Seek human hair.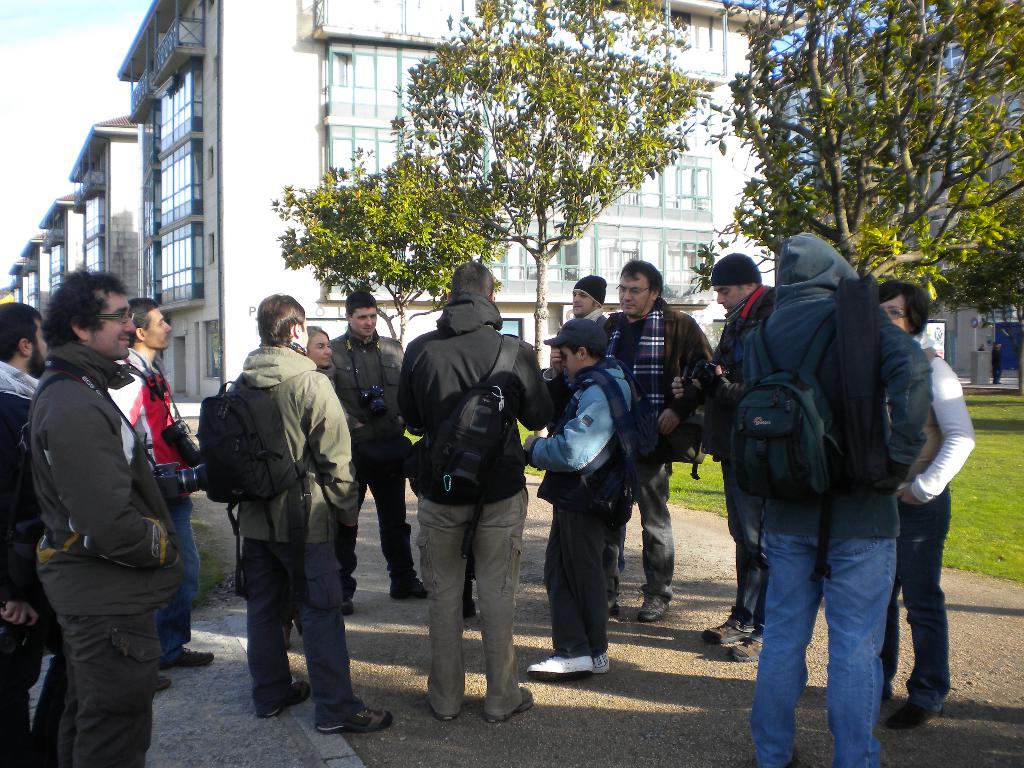
crop(618, 259, 664, 299).
